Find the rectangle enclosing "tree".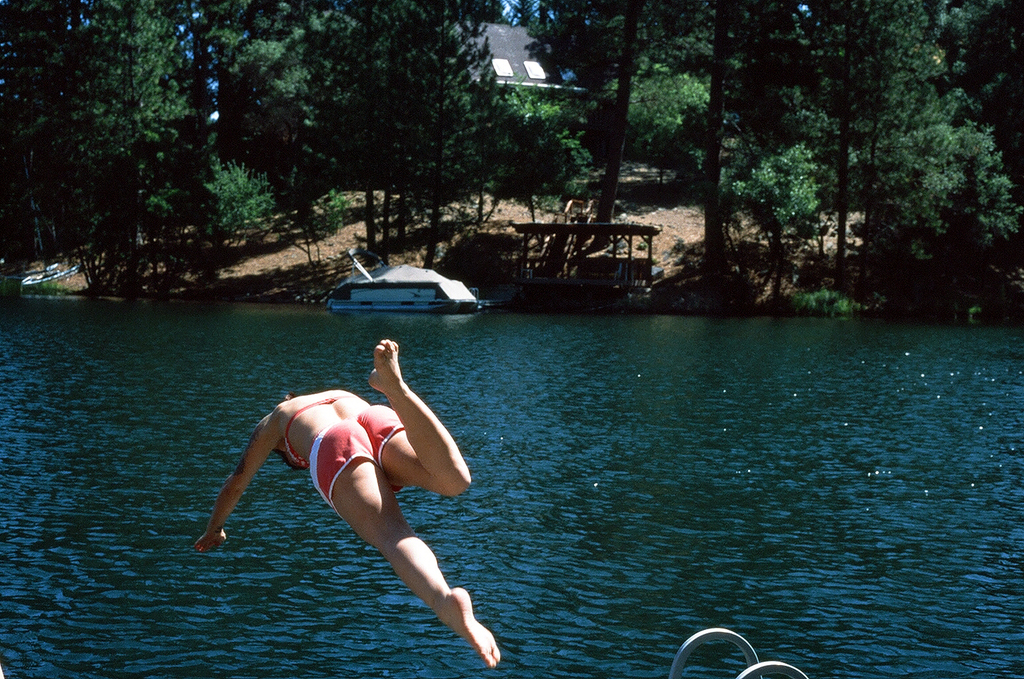
rect(718, 129, 824, 308).
